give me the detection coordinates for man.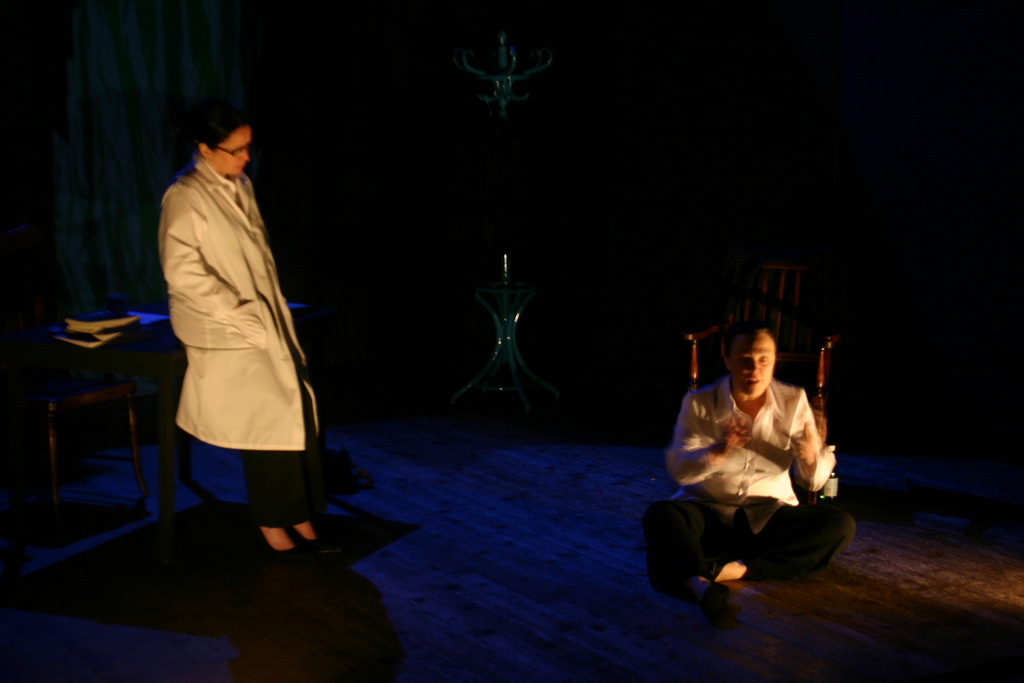
618/322/873/589.
